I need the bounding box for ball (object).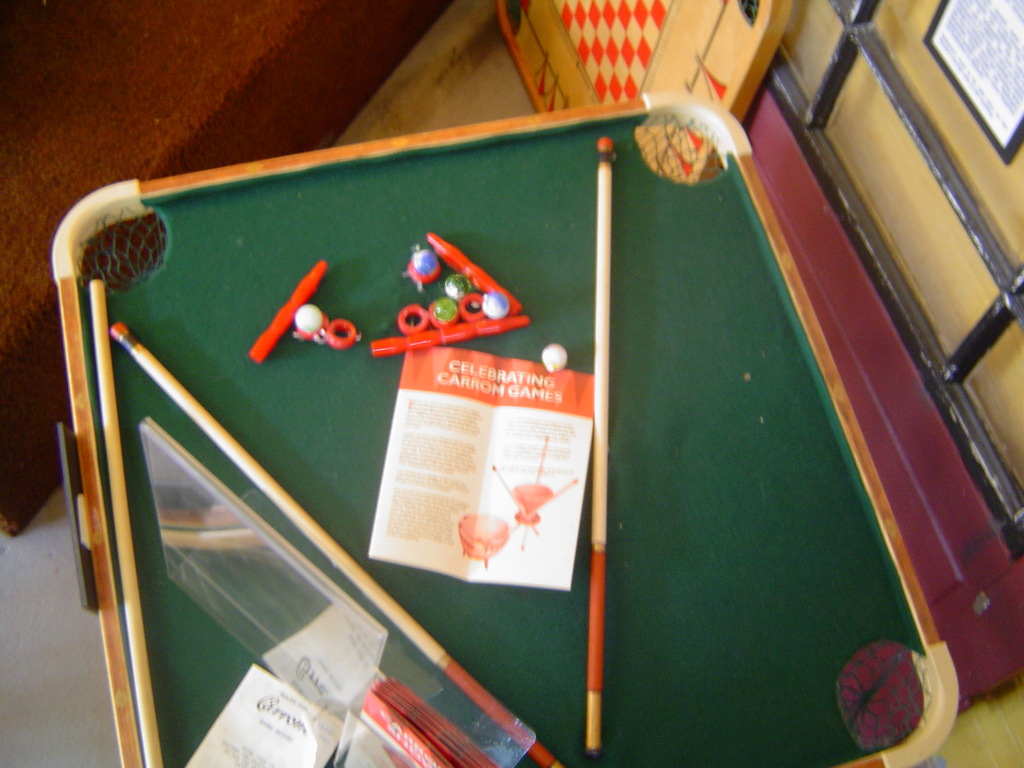
Here it is: crop(543, 346, 569, 368).
